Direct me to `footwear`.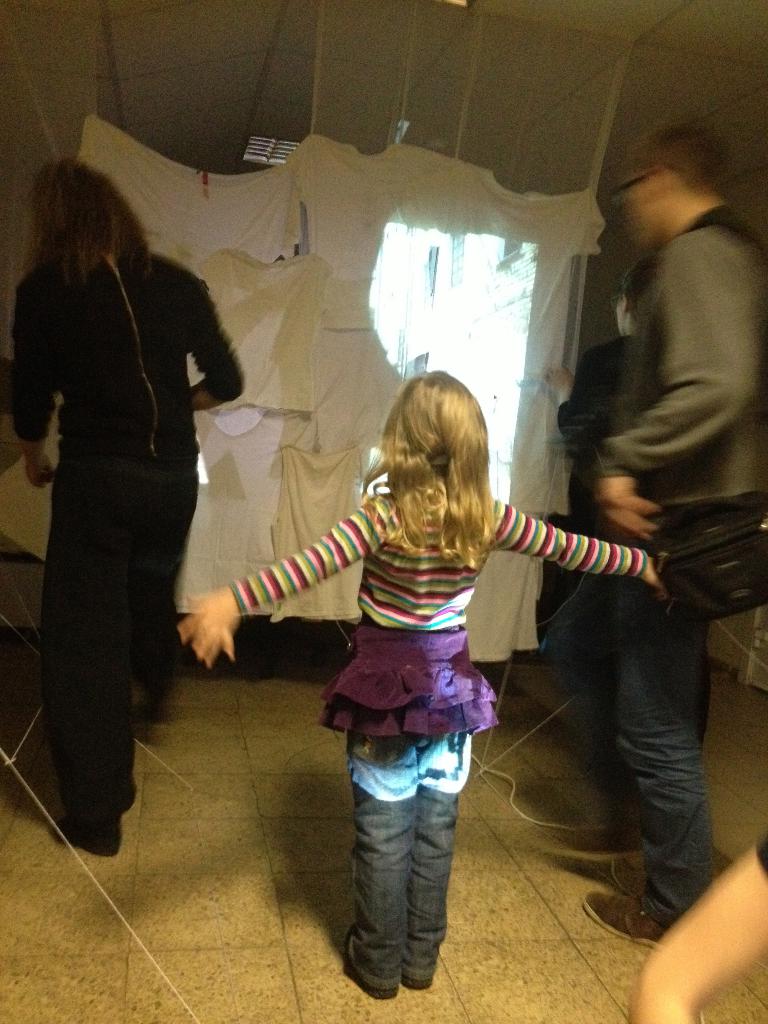
Direction: <box>346,925,401,1000</box>.
